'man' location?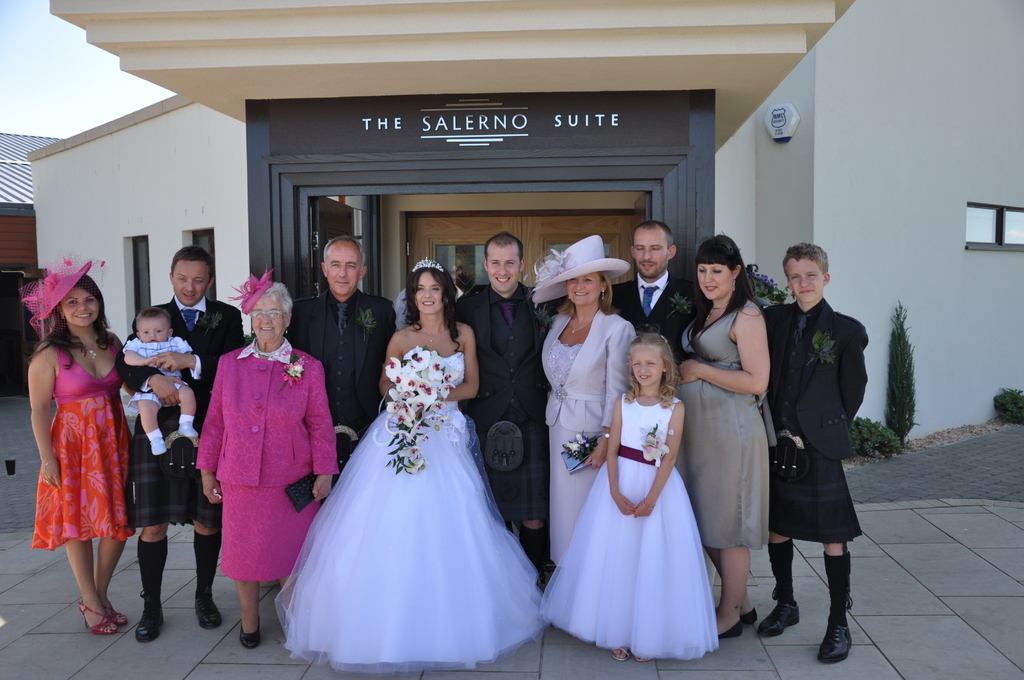
bbox=[456, 235, 557, 585]
